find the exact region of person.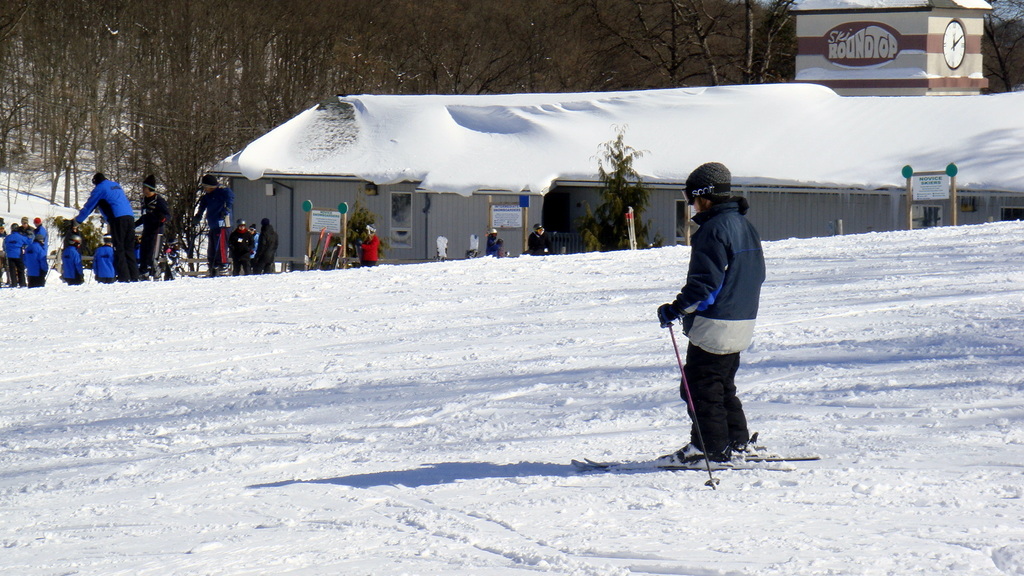
Exact region: rect(526, 225, 551, 251).
